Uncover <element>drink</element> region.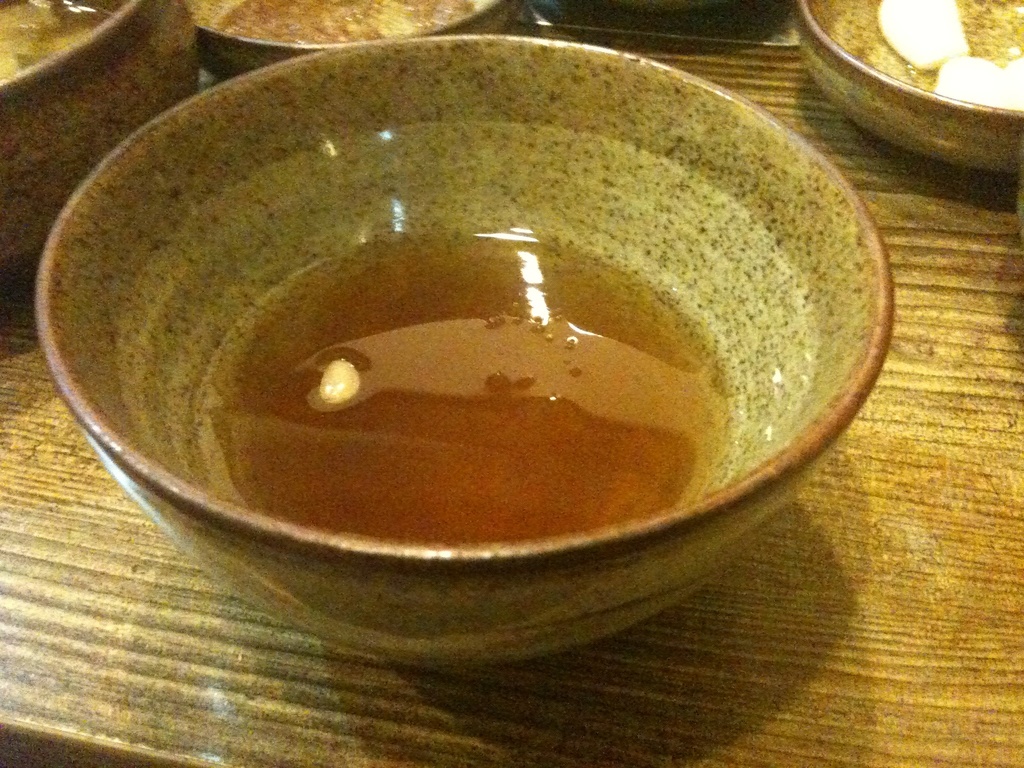
Uncovered: x1=193 y1=240 x2=741 y2=541.
